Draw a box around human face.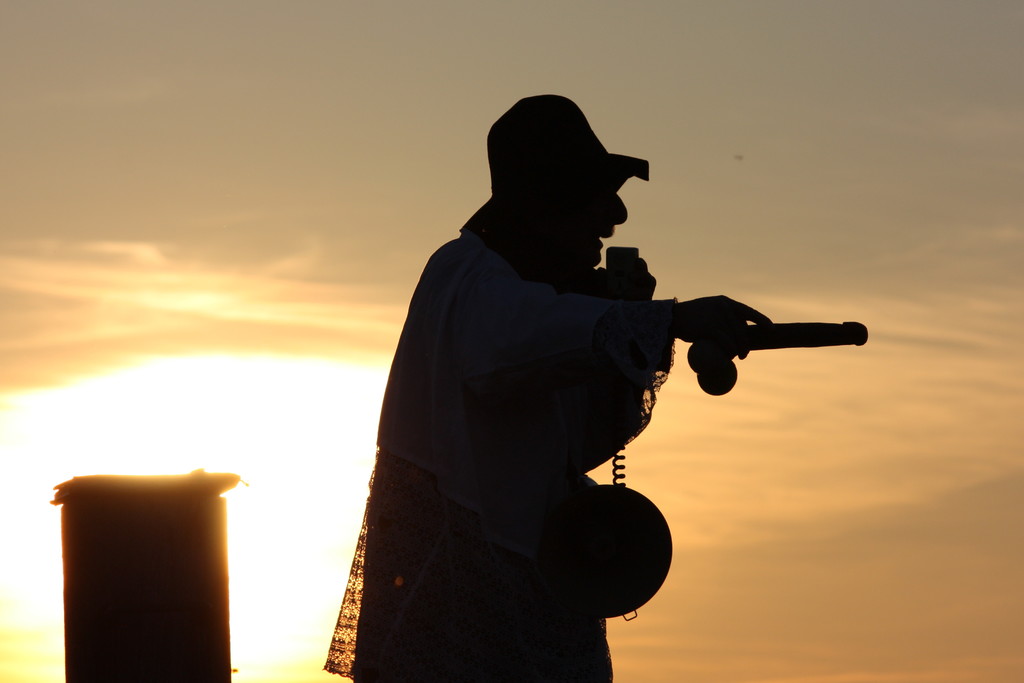
BBox(555, 191, 626, 263).
